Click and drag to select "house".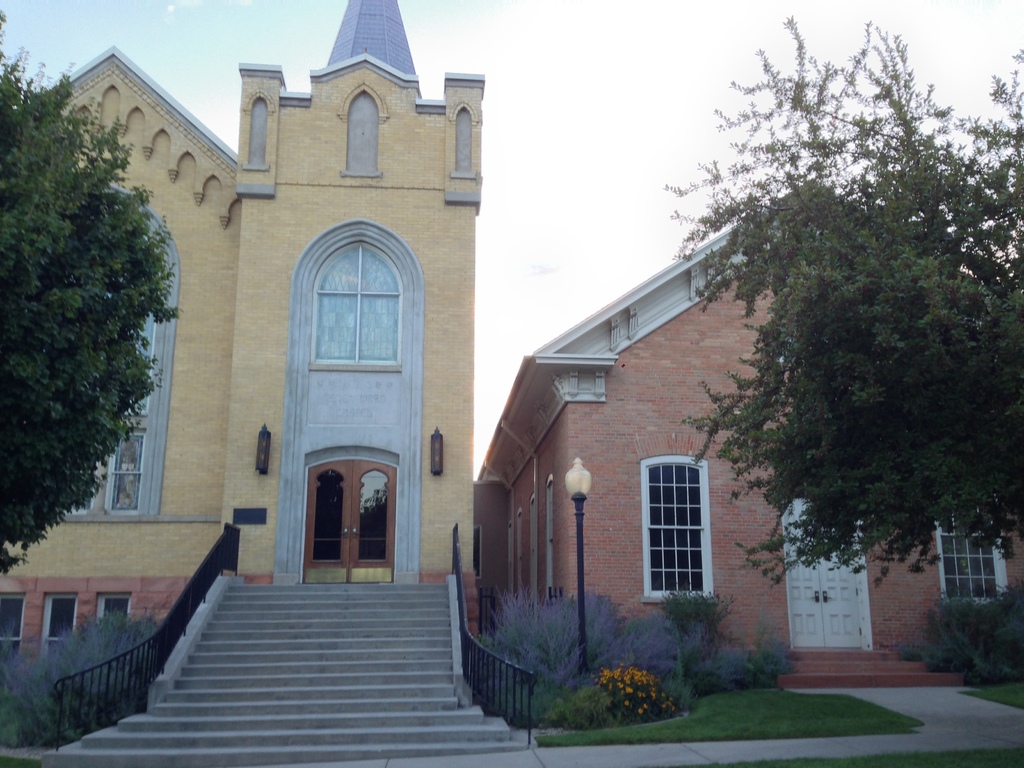
Selection: <region>0, 1, 486, 673</region>.
